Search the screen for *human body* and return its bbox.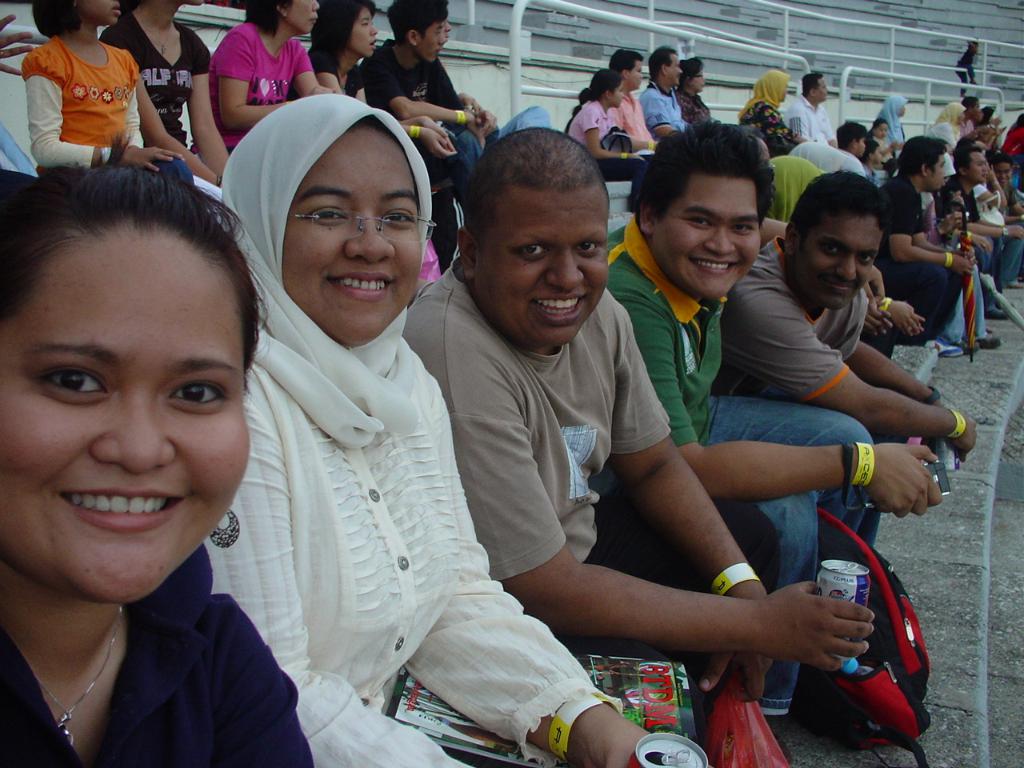
Found: locate(105, 0, 226, 195).
